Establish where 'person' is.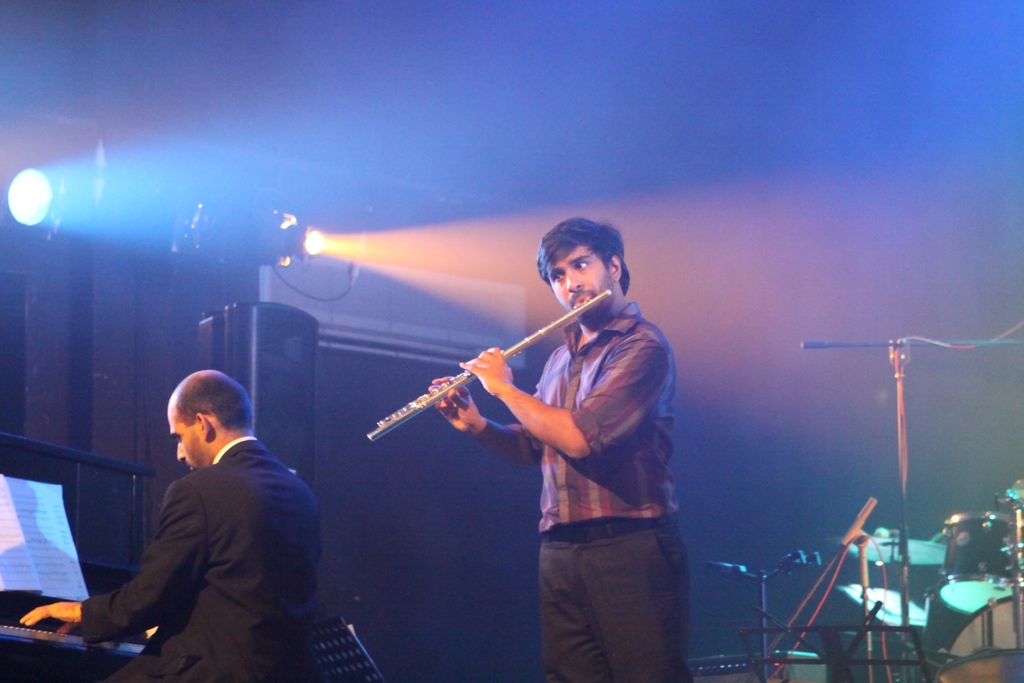
Established at rect(414, 217, 682, 667).
